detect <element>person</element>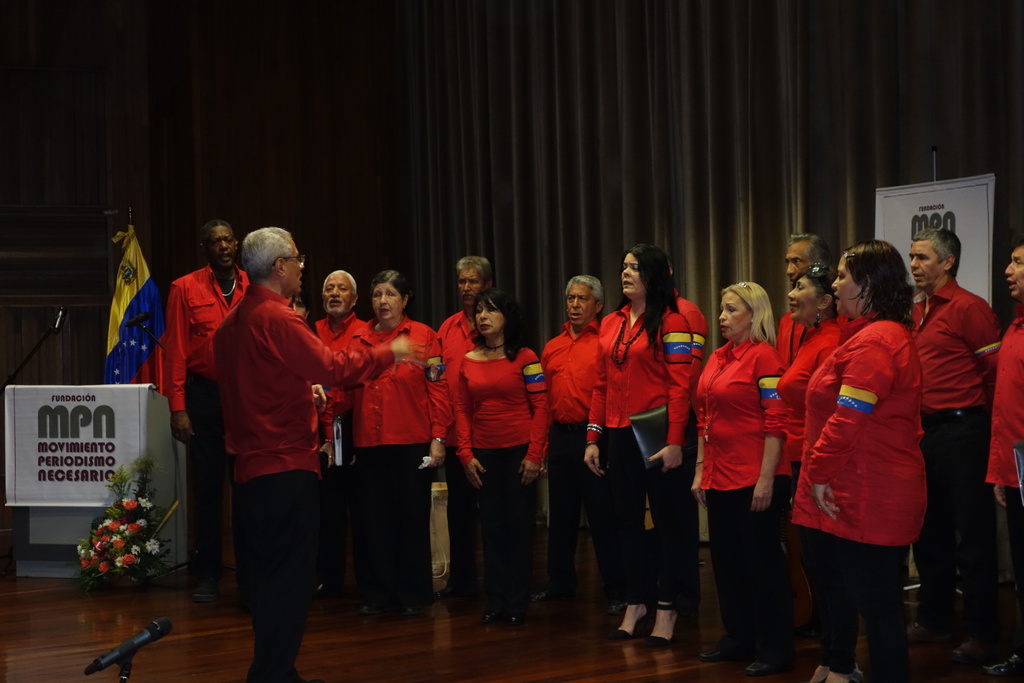
<region>207, 220, 415, 682</region>
